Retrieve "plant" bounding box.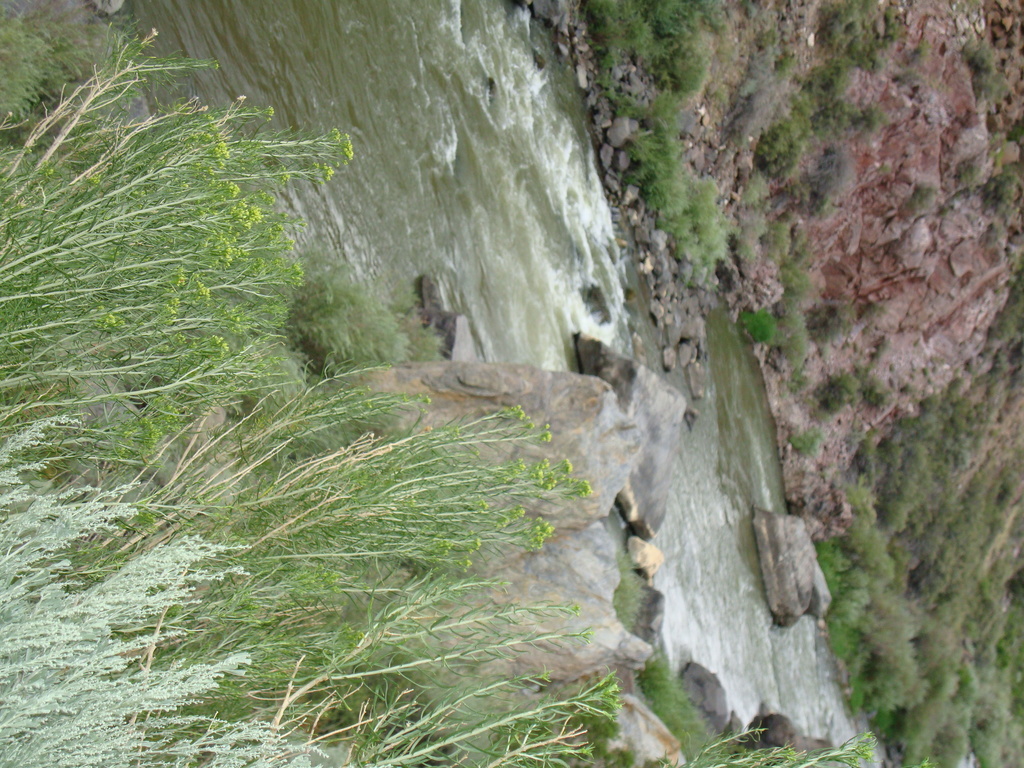
Bounding box: [753, 104, 813, 186].
